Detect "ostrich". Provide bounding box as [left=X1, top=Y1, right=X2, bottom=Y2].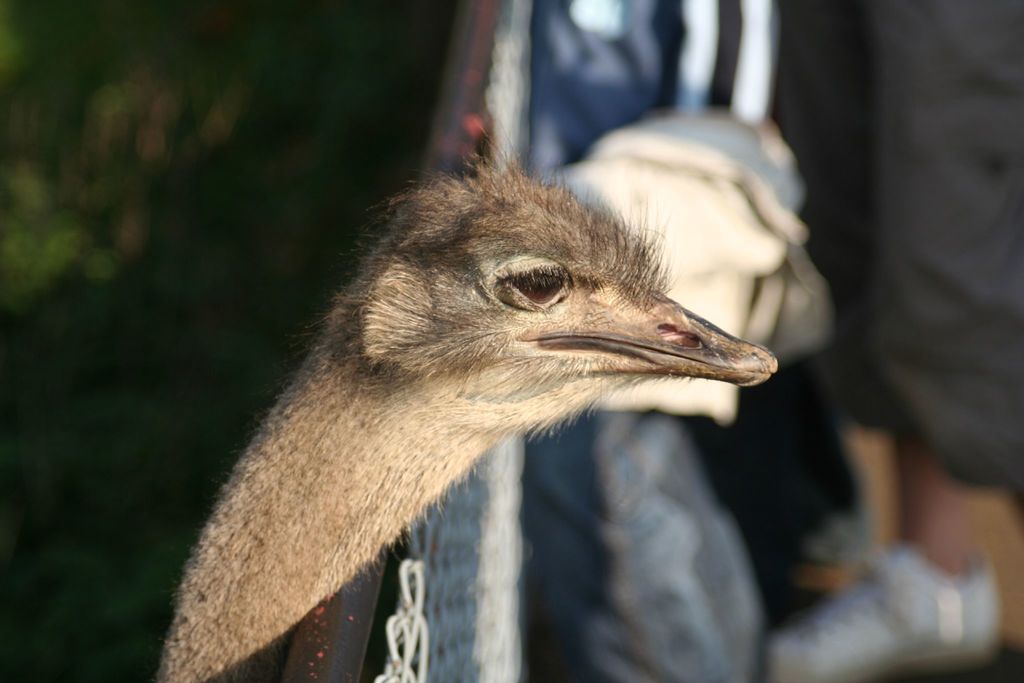
[left=154, top=167, right=785, bottom=682].
